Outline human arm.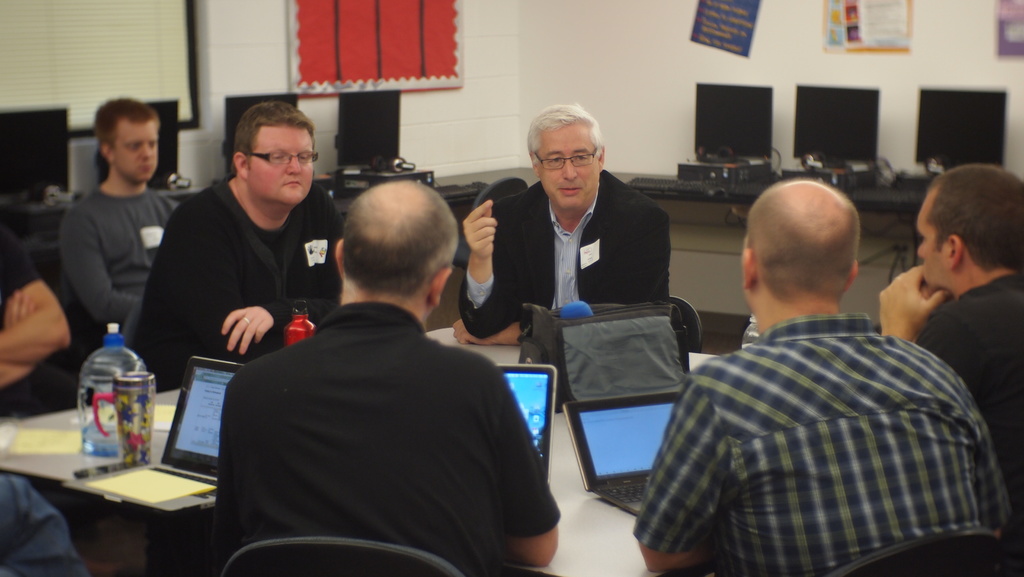
Outline: left=52, top=208, right=145, bottom=323.
